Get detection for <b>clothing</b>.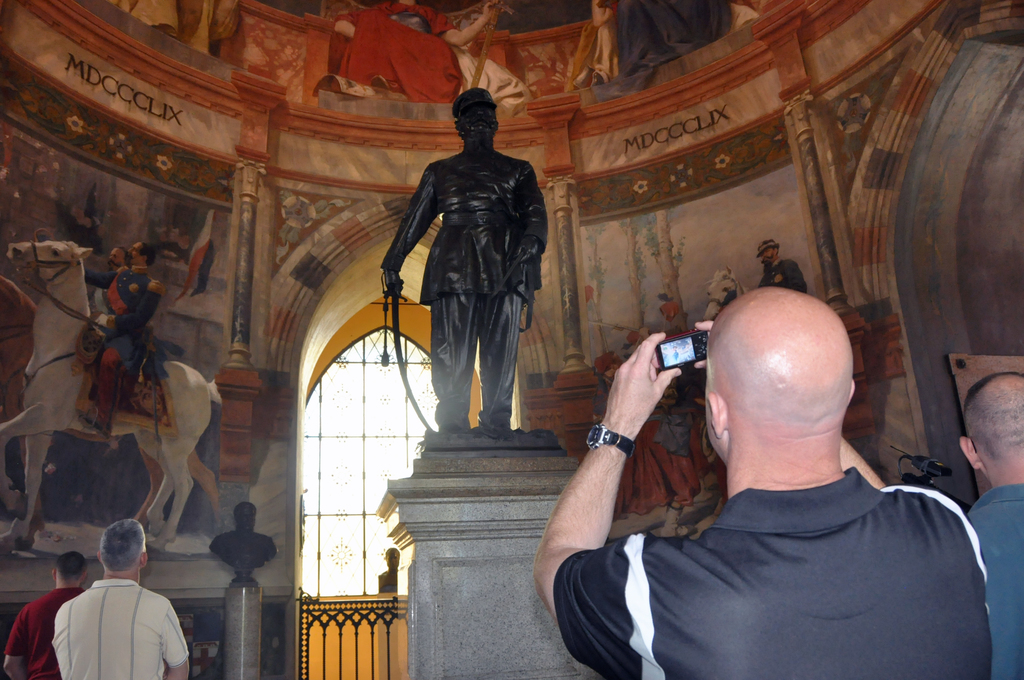
Detection: [107,266,162,370].
